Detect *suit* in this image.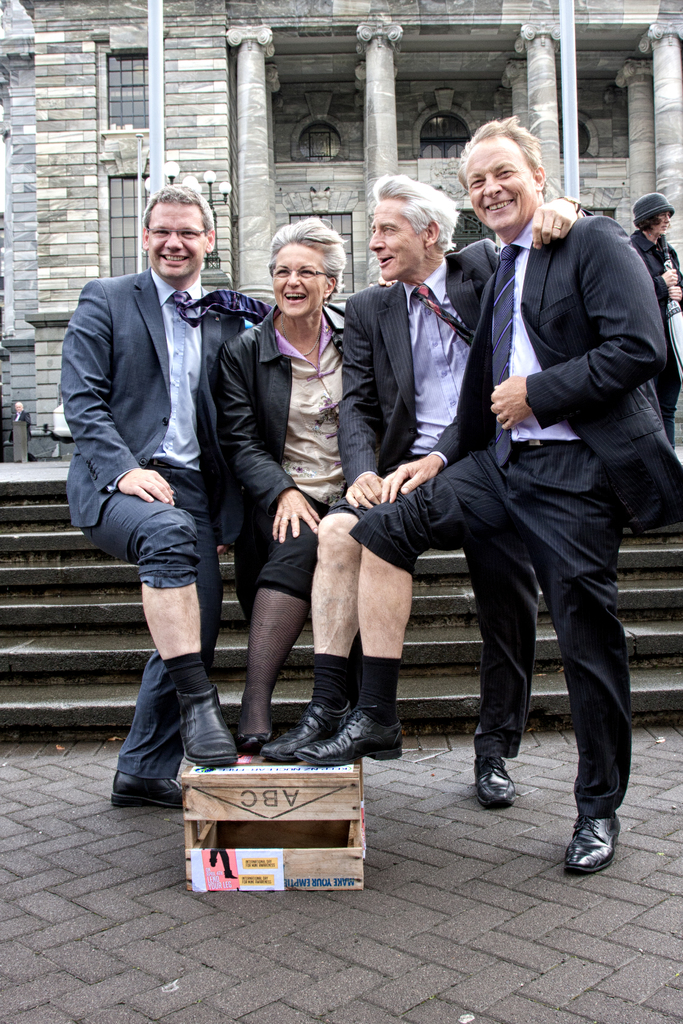
Detection: [left=347, top=221, right=682, bottom=820].
